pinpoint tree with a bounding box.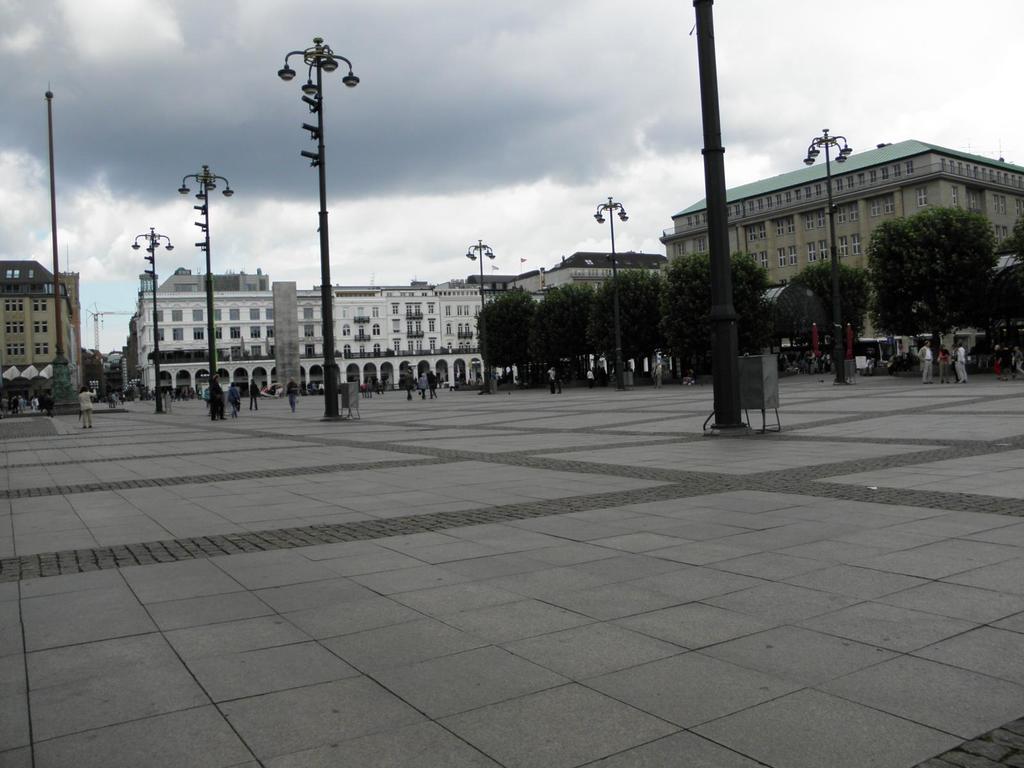
select_region(763, 273, 858, 358).
